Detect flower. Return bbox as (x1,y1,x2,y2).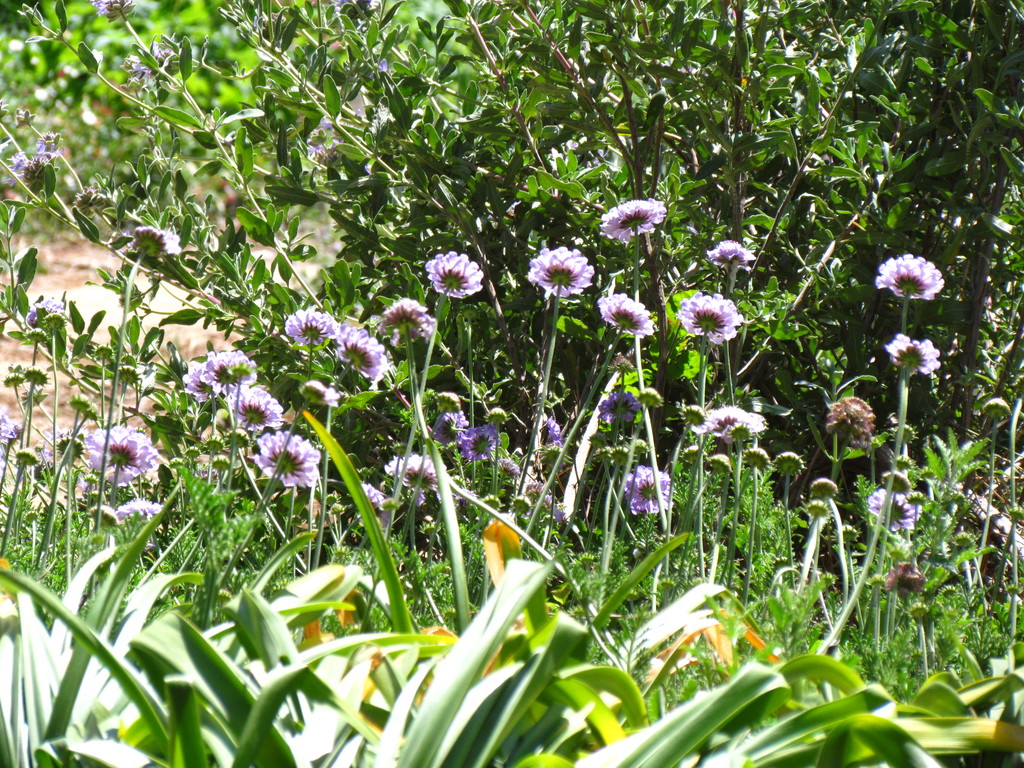
(600,197,675,244).
